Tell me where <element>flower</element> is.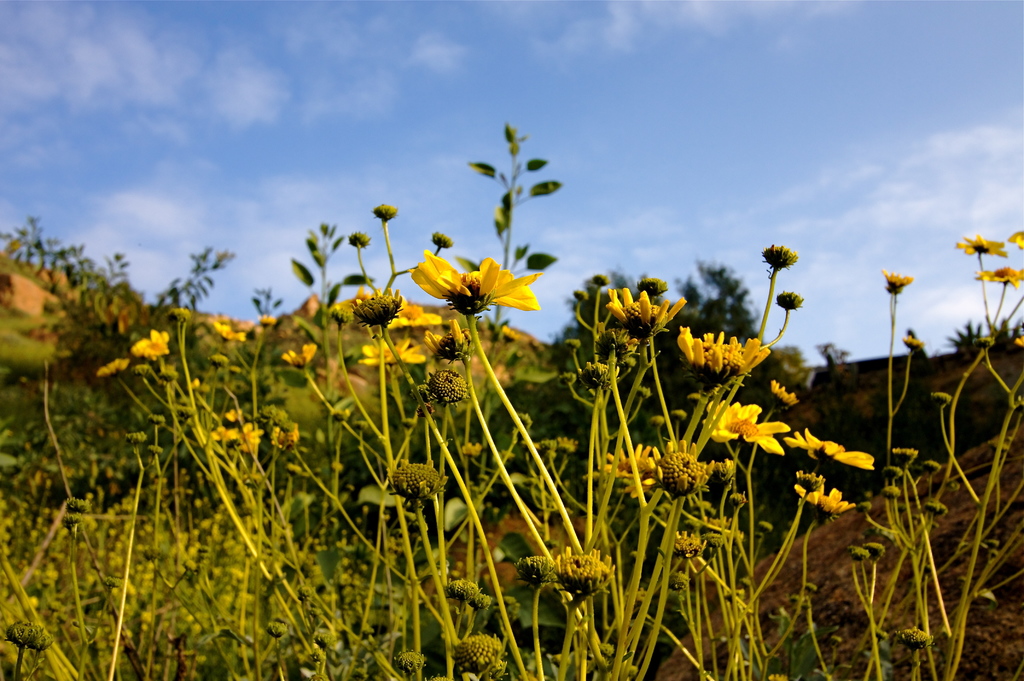
<element>flower</element> is at (x1=605, y1=286, x2=684, y2=336).
